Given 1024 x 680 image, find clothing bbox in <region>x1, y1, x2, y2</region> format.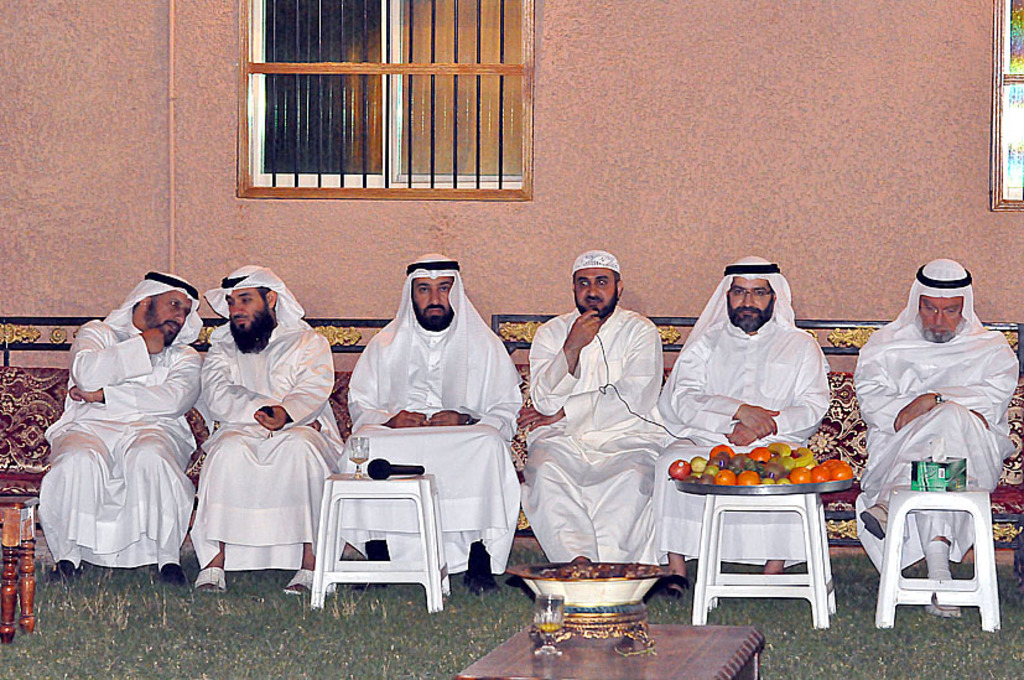
<region>193, 320, 337, 569</region>.
